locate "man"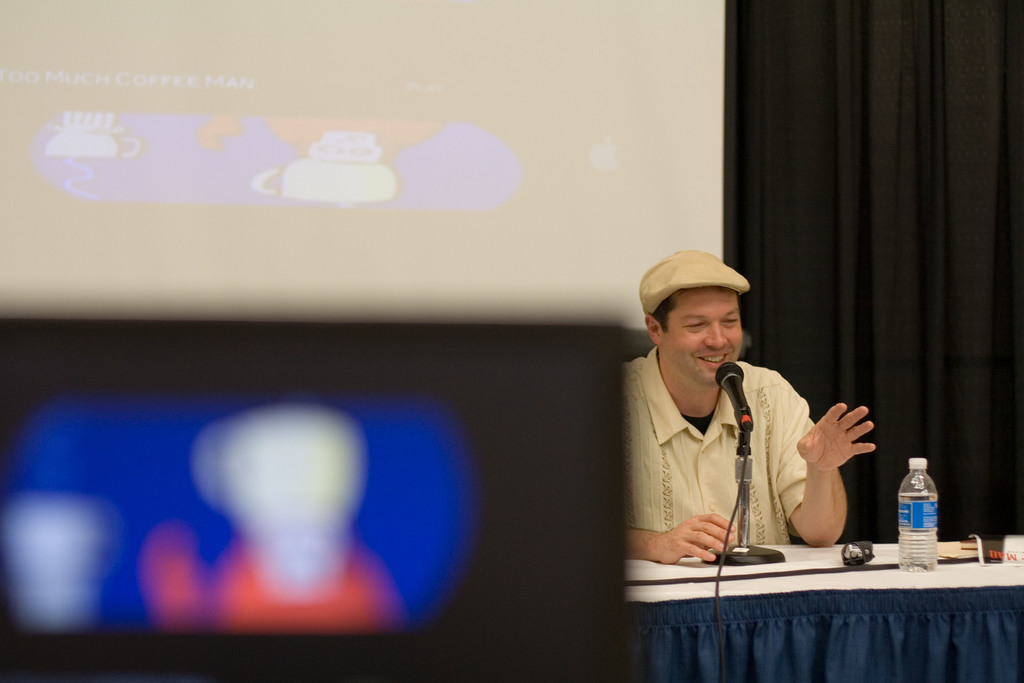
bbox(625, 251, 885, 605)
